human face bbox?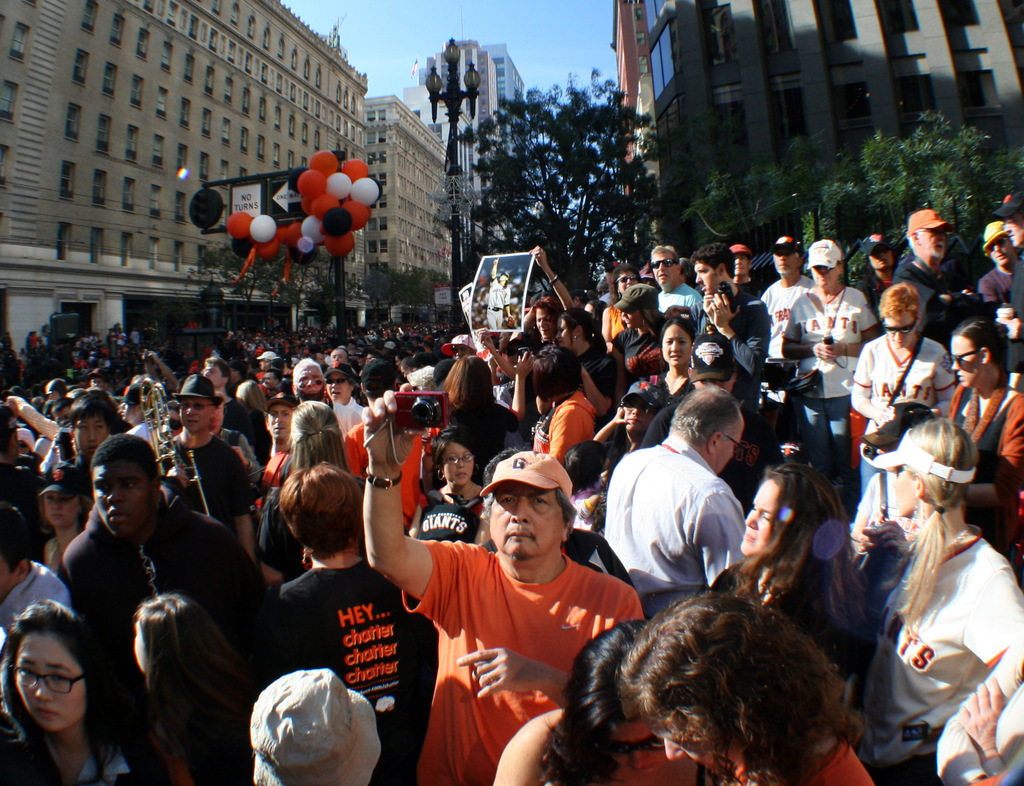
left=45, top=492, right=83, bottom=528
